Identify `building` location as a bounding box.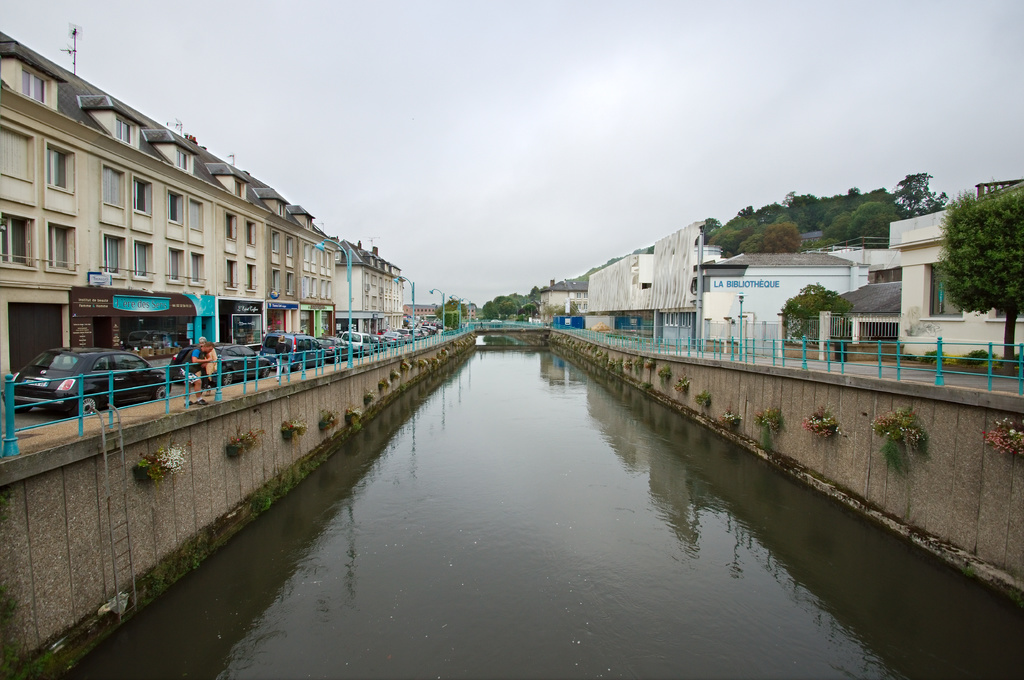
(x1=403, y1=303, x2=477, y2=319).
